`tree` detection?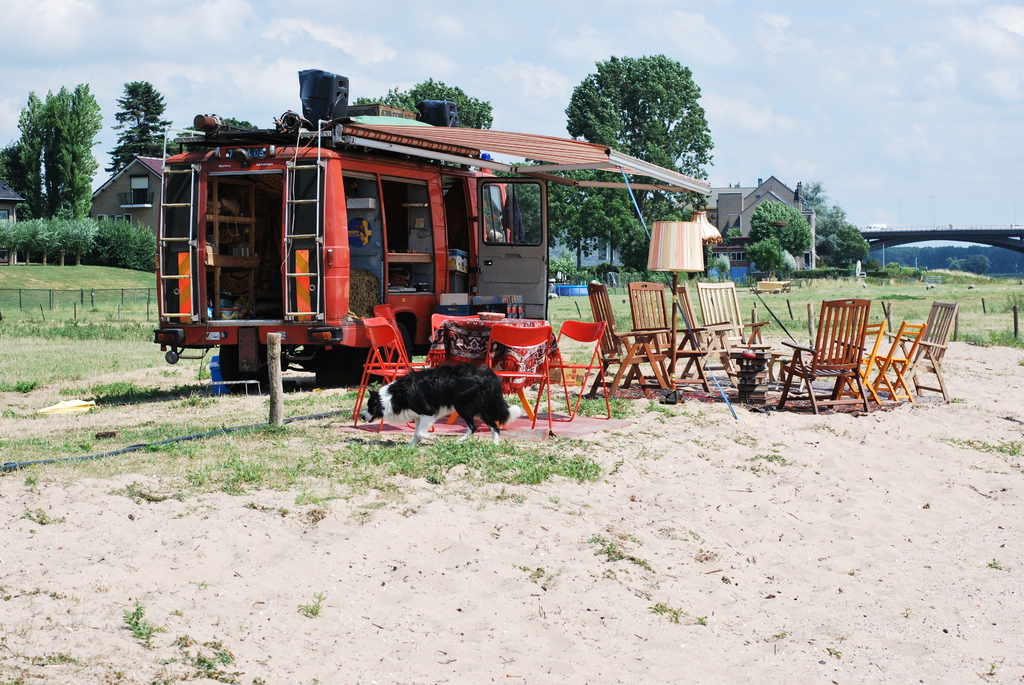
[181, 109, 267, 156]
